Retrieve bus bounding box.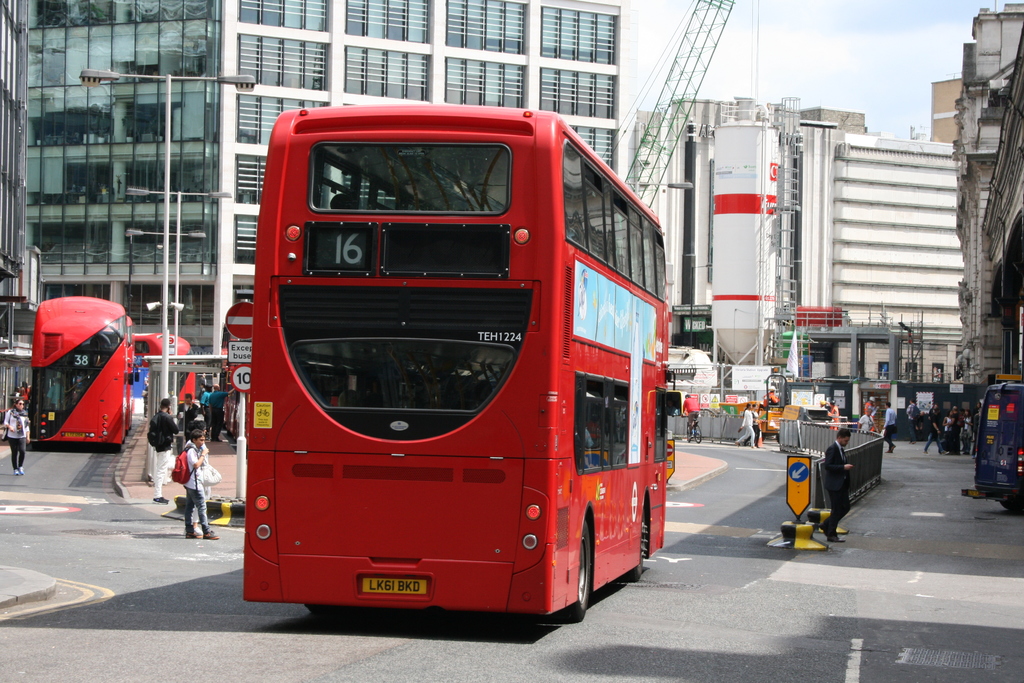
Bounding box: [31,296,129,455].
